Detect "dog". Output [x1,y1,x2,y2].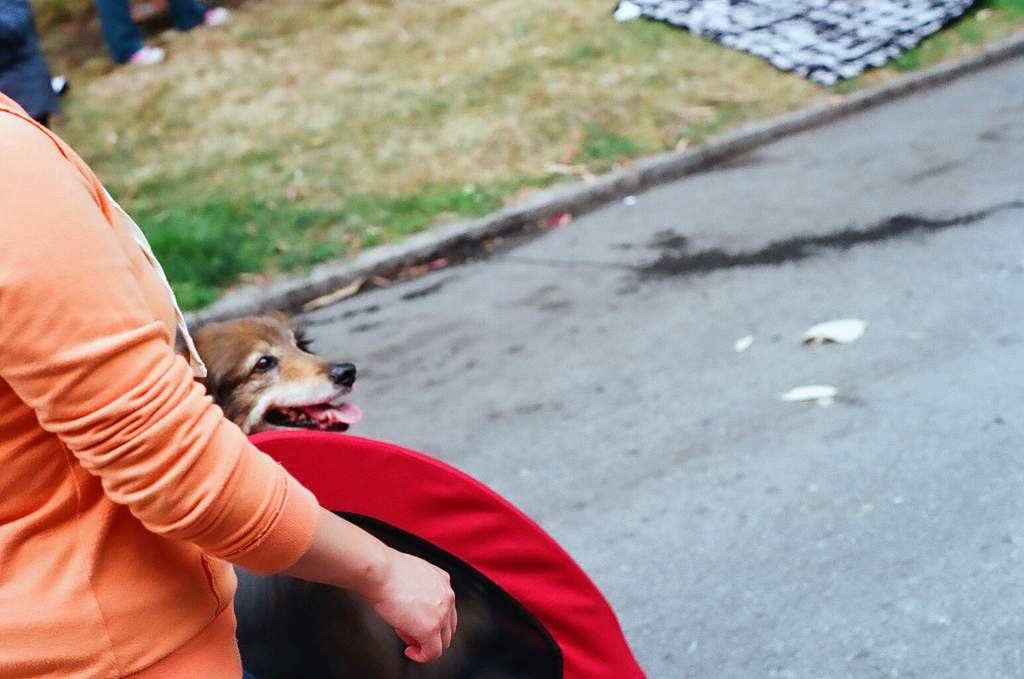
[178,306,363,436].
